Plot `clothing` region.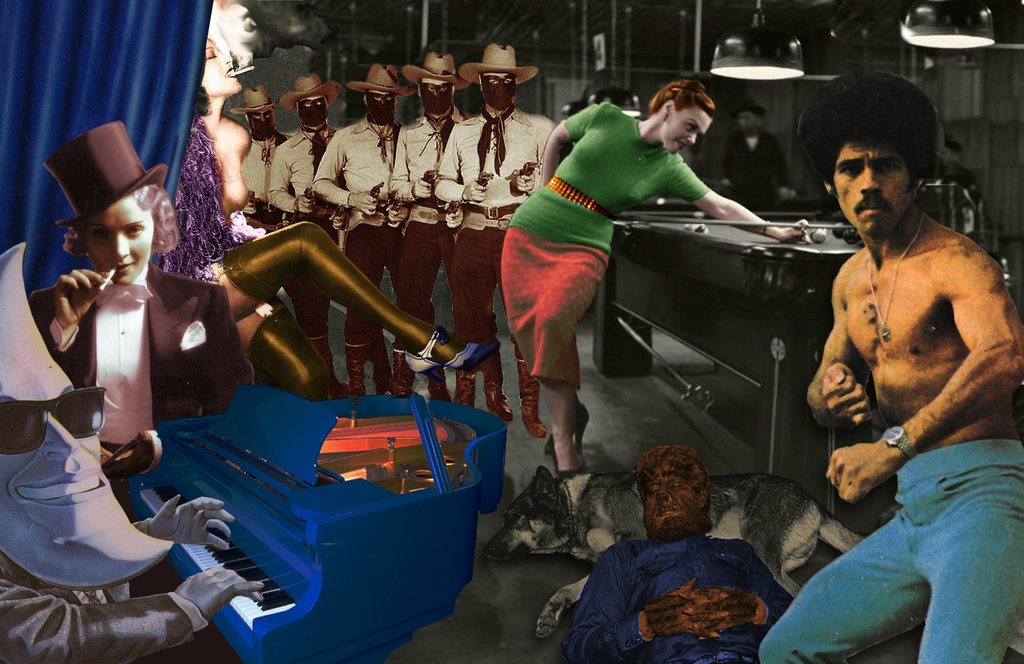
Plotted at (299,119,406,357).
